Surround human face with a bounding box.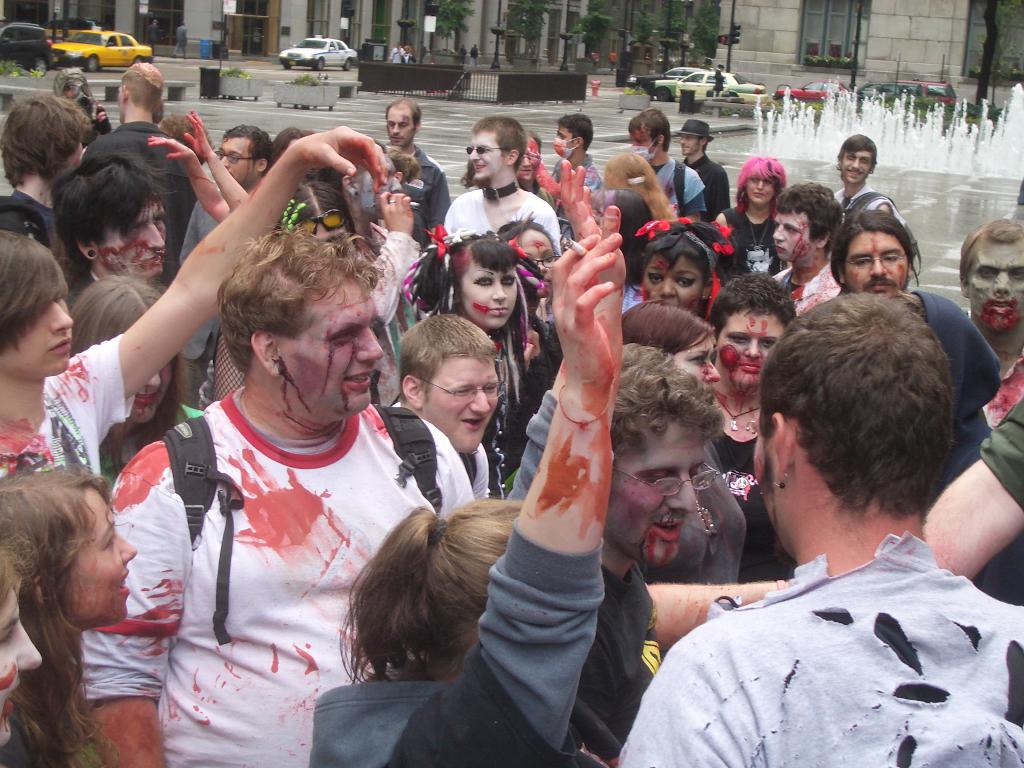
left=680, top=134, right=703, bottom=156.
